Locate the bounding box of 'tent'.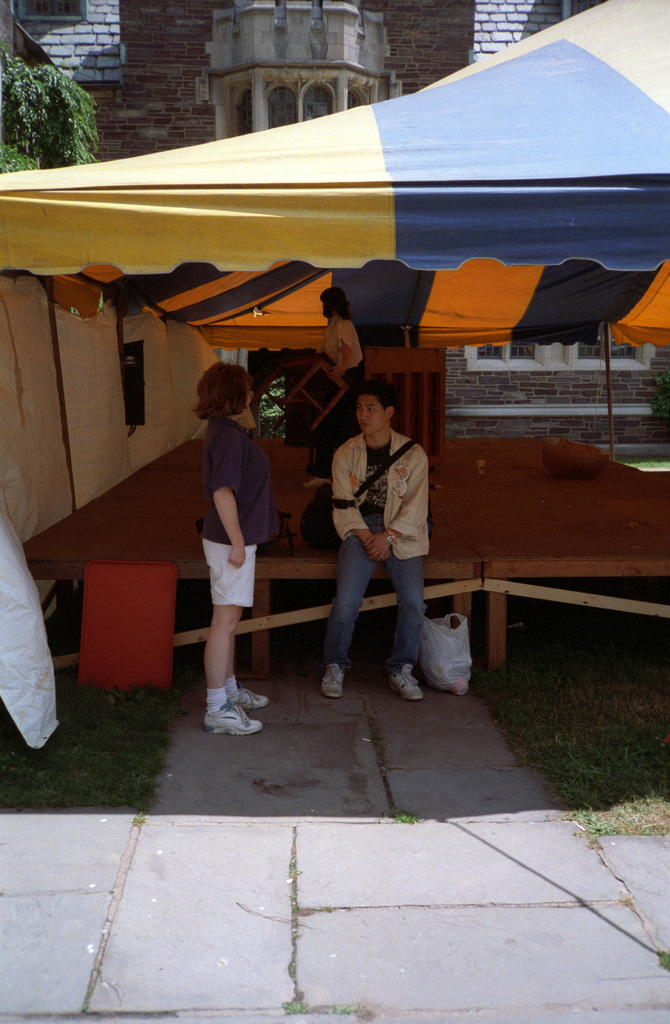
Bounding box: [x1=0, y1=0, x2=669, y2=462].
